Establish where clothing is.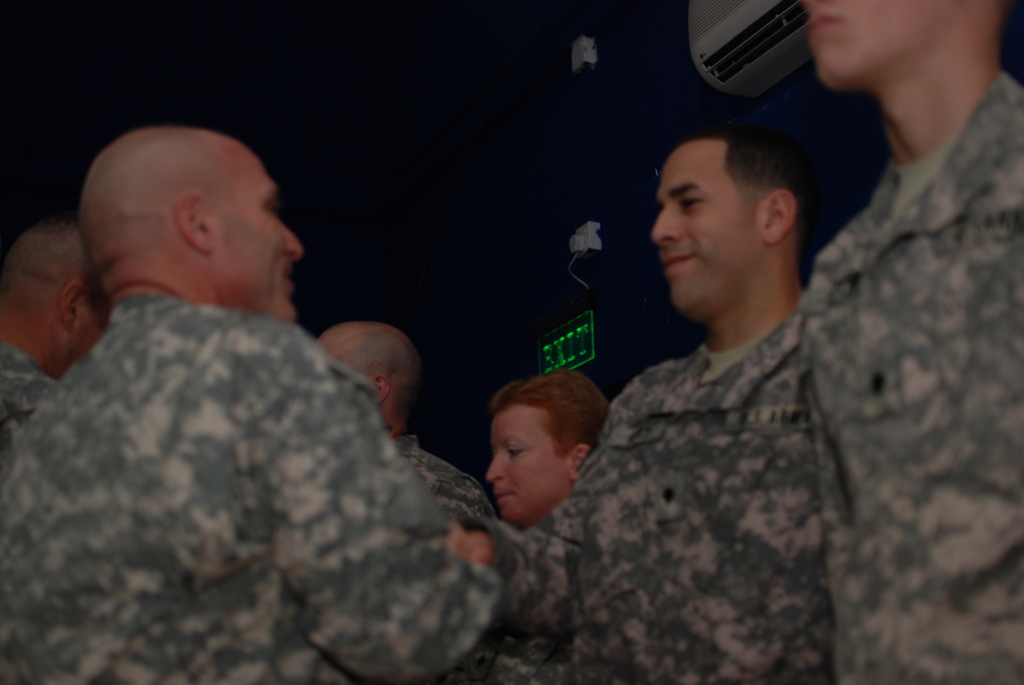
Established at (381, 427, 506, 522).
